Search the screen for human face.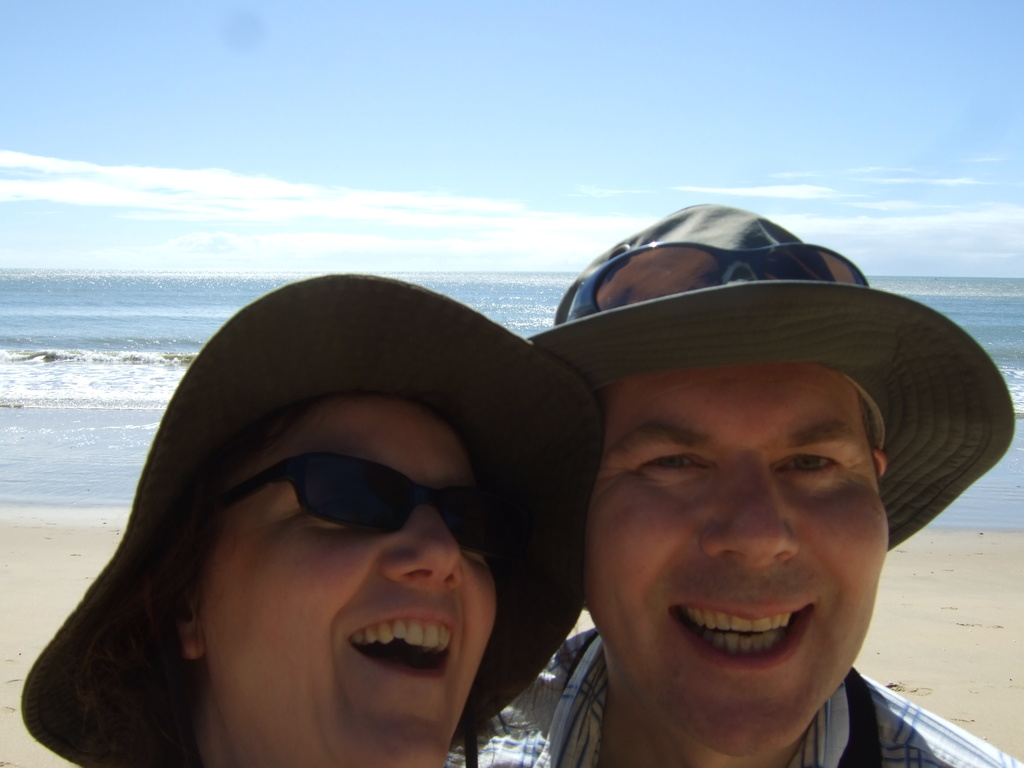
Found at (588,357,887,754).
